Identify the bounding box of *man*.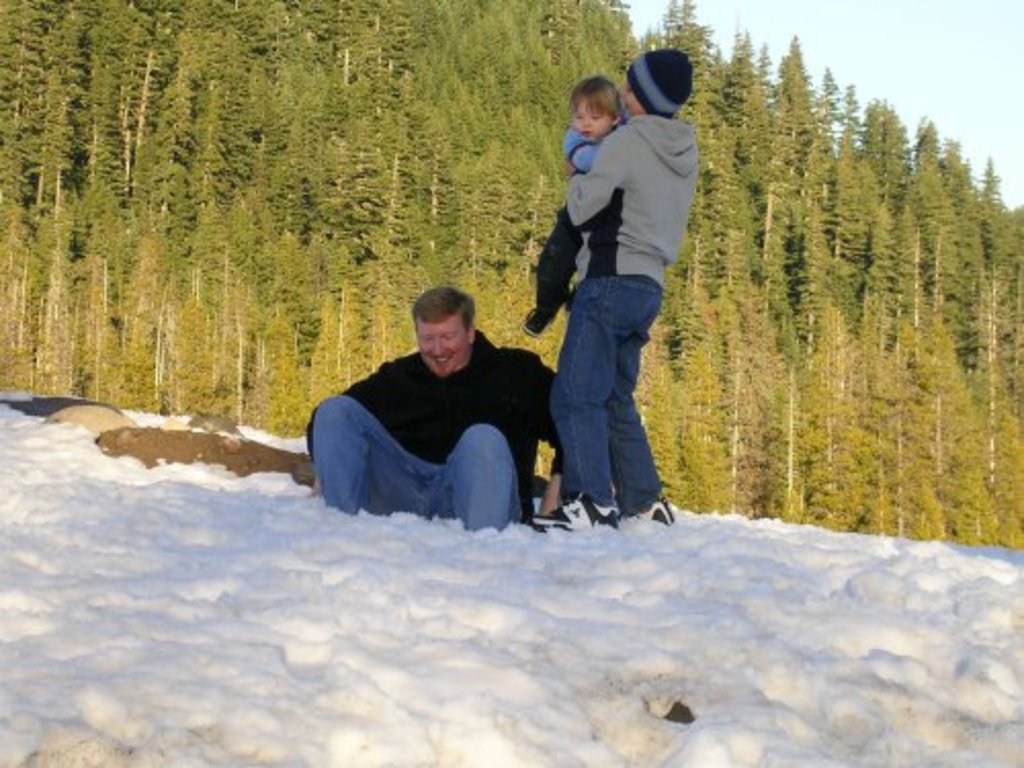
<box>295,272,553,537</box>.
